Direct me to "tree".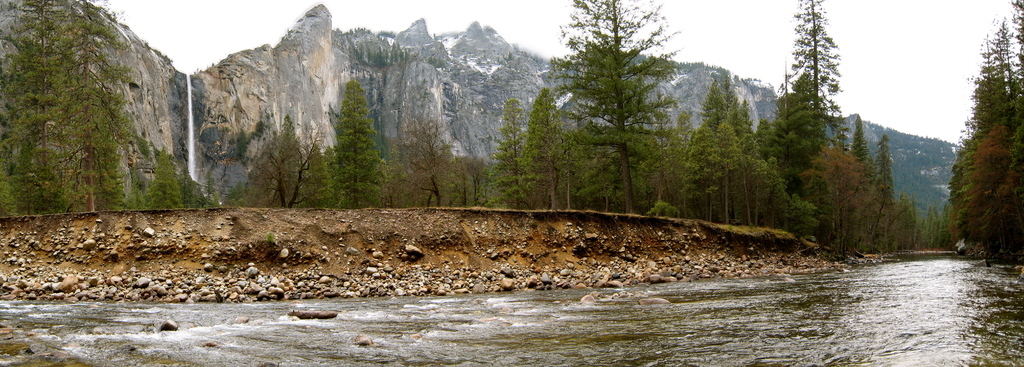
Direction: [left=747, top=154, right=773, bottom=224].
